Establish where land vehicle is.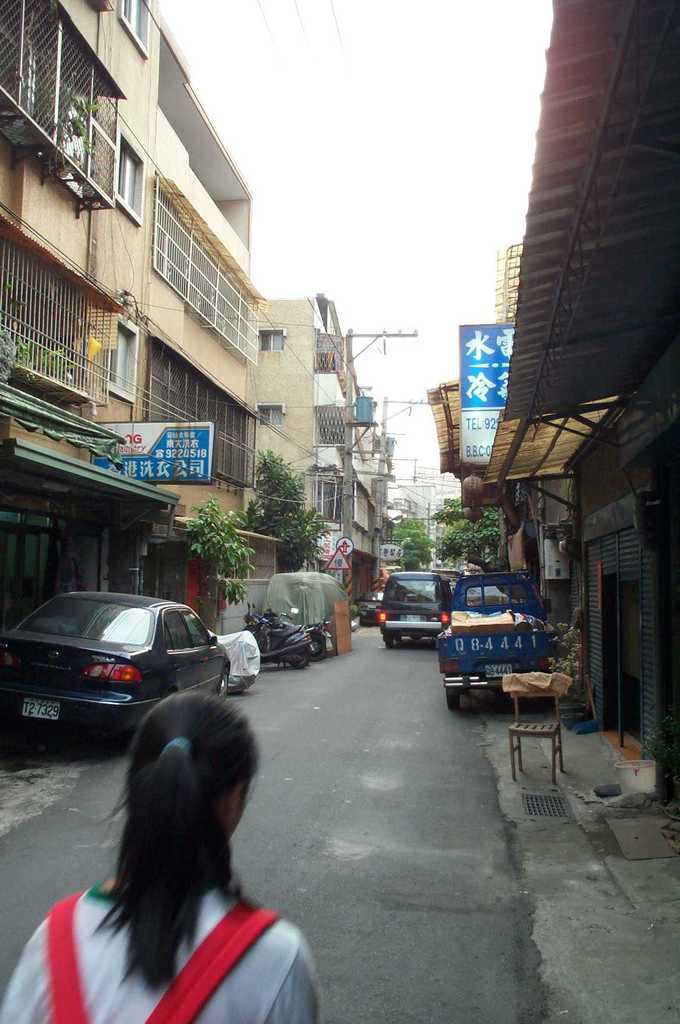
Established at bbox=[436, 575, 562, 712].
